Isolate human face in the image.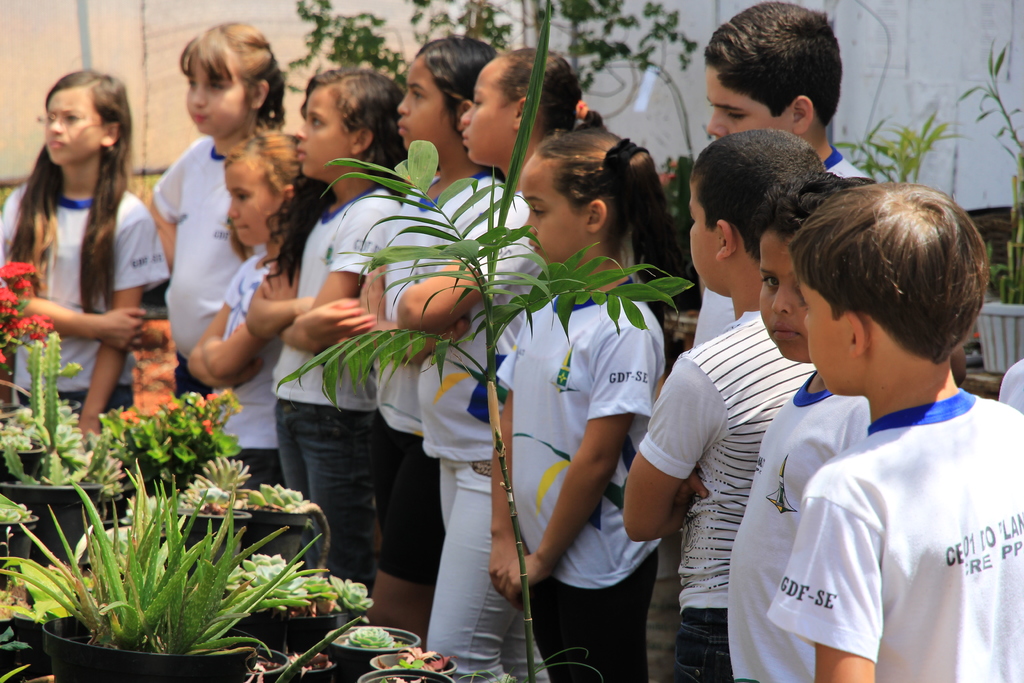
Isolated region: (42, 86, 95, 165).
